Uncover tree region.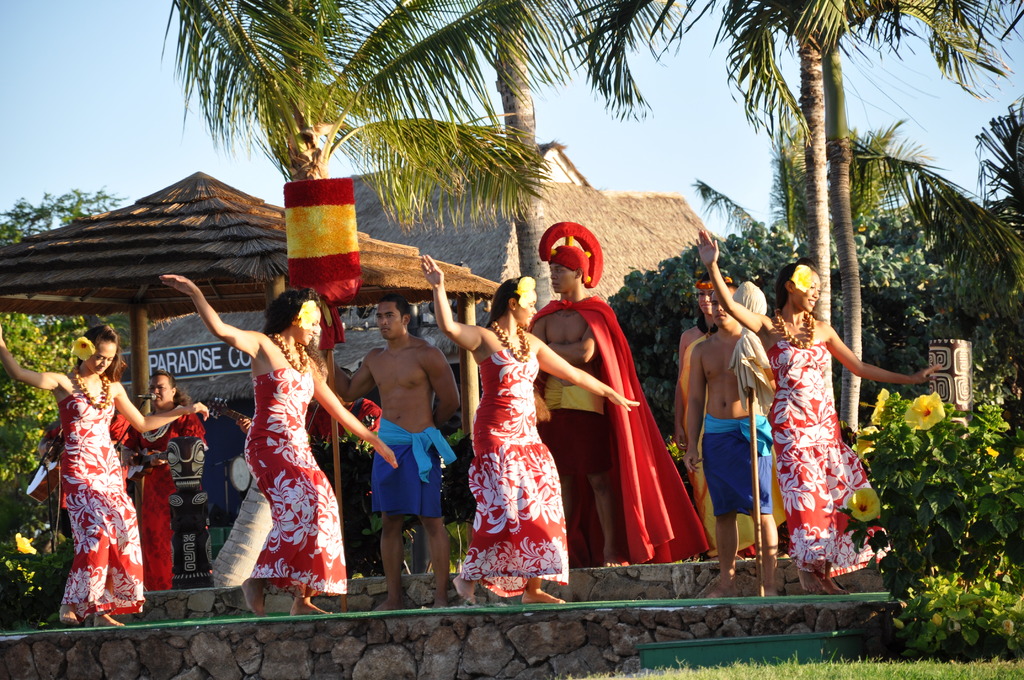
Uncovered: (x1=154, y1=0, x2=545, y2=586).
